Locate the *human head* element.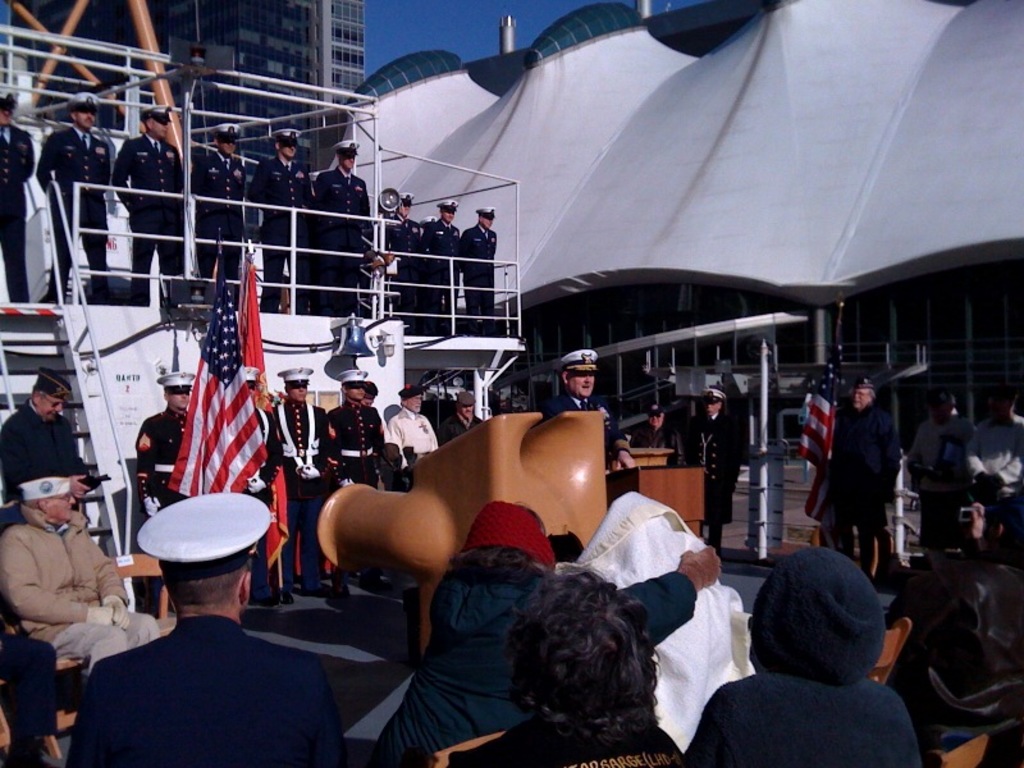
Element bbox: box(0, 86, 18, 127).
